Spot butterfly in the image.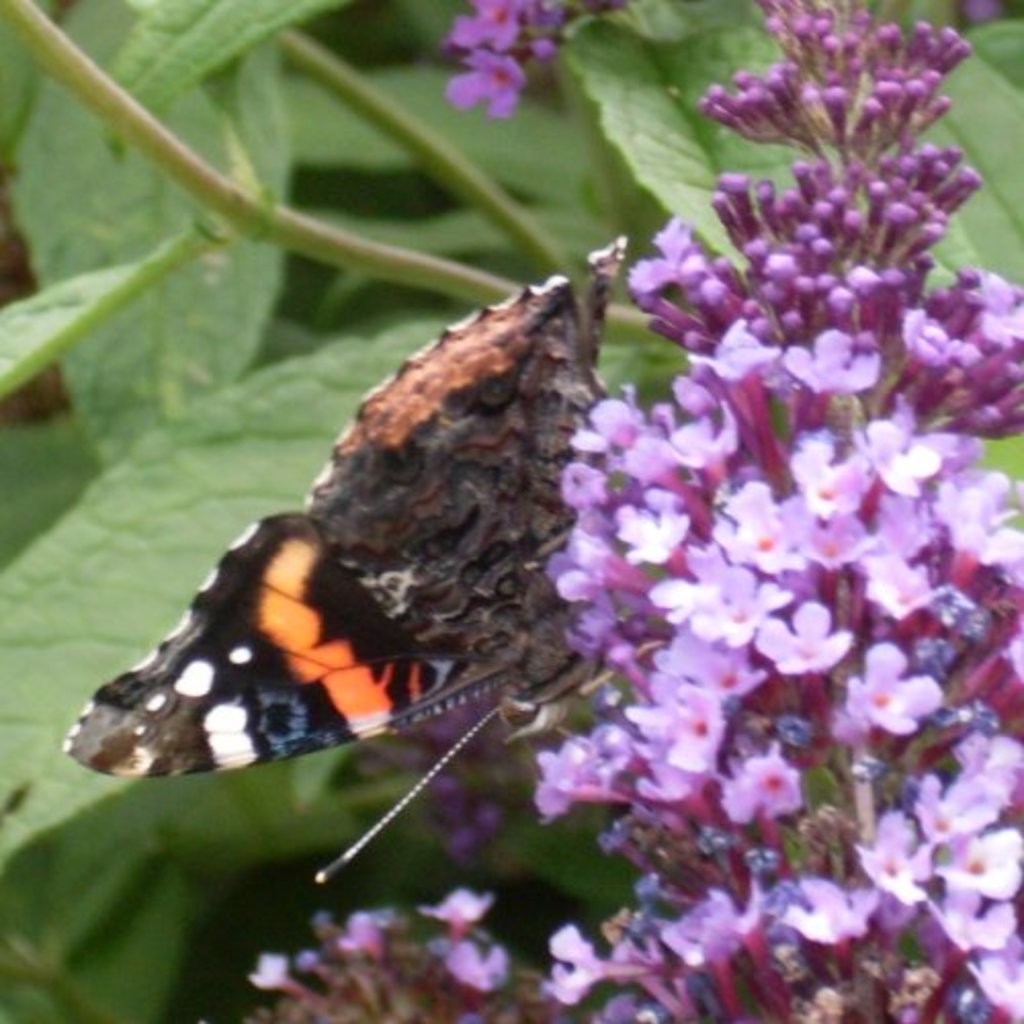
butterfly found at {"left": 61, "top": 236, "right": 631, "bottom": 885}.
